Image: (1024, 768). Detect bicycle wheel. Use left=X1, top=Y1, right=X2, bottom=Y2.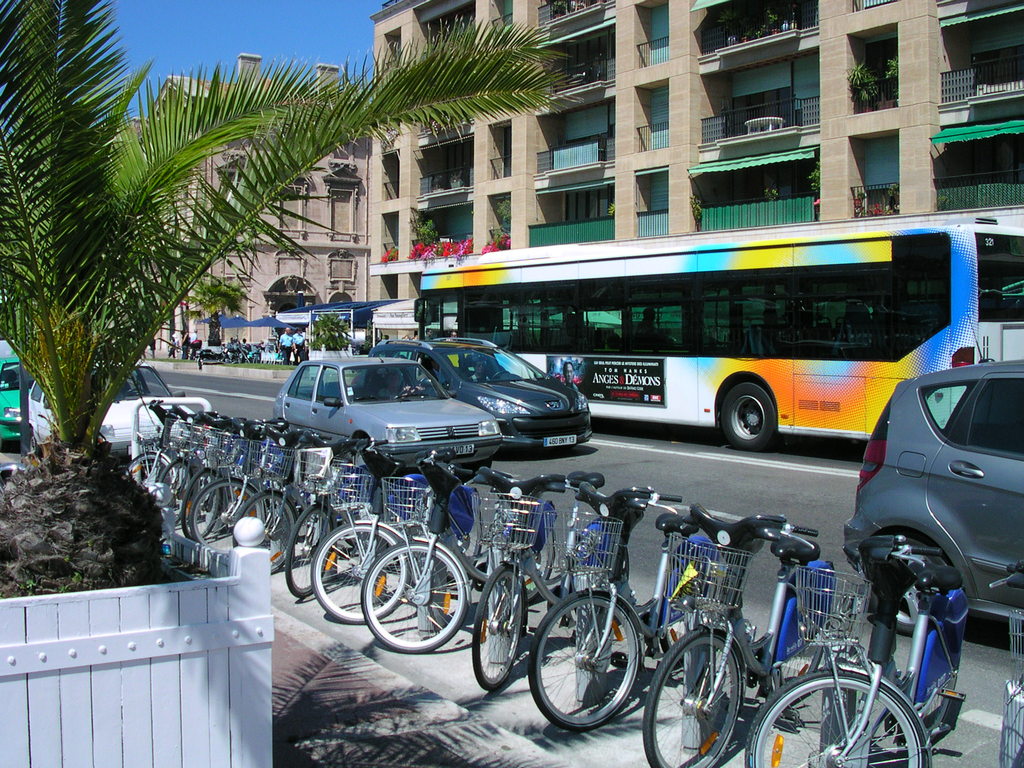
left=362, top=542, right=467, bottom=655.
